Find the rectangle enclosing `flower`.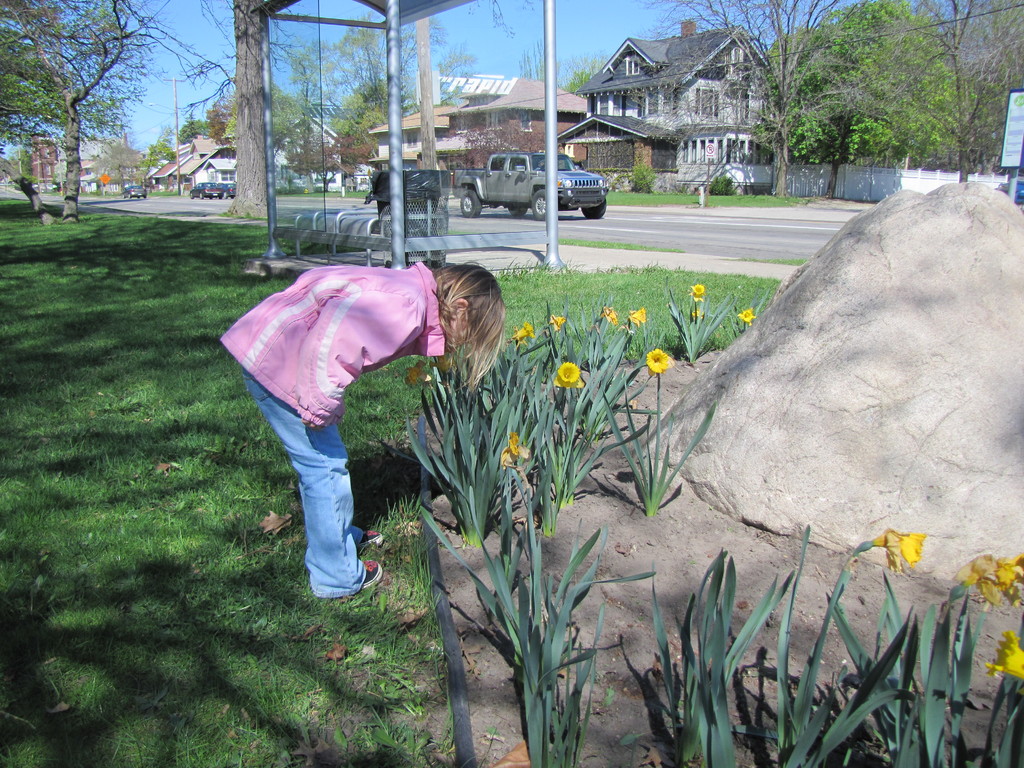
<region>552, 360, 584, 388</region>.
